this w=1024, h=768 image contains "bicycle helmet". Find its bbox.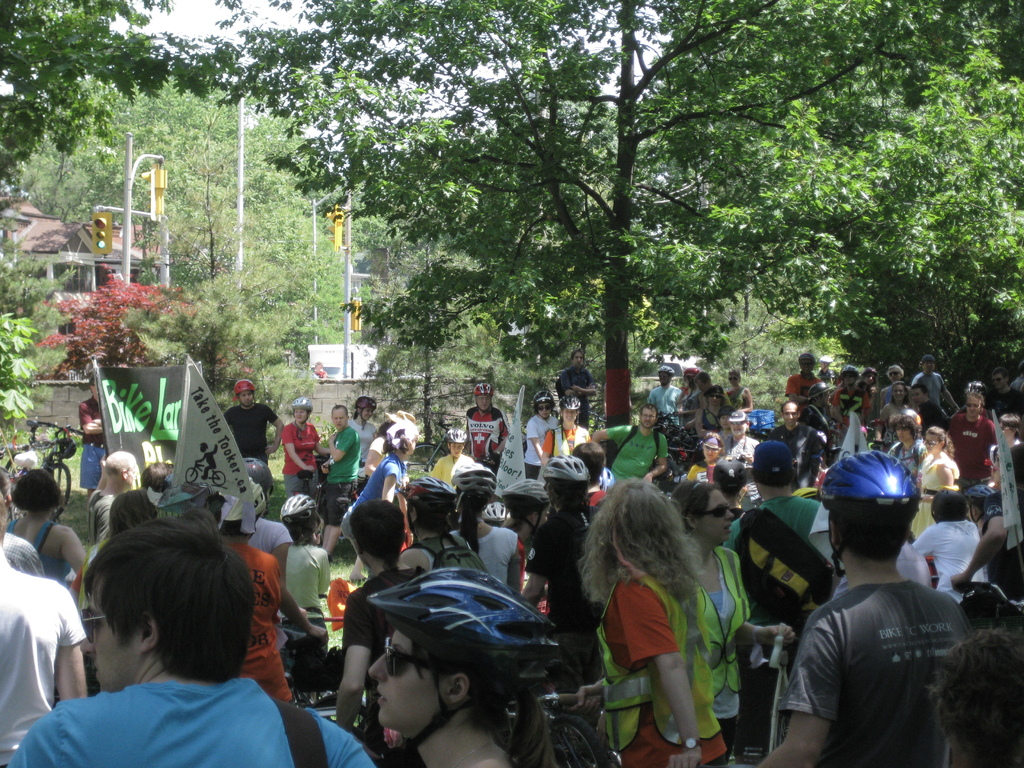
bbox=[373, 566, 558, 755].
